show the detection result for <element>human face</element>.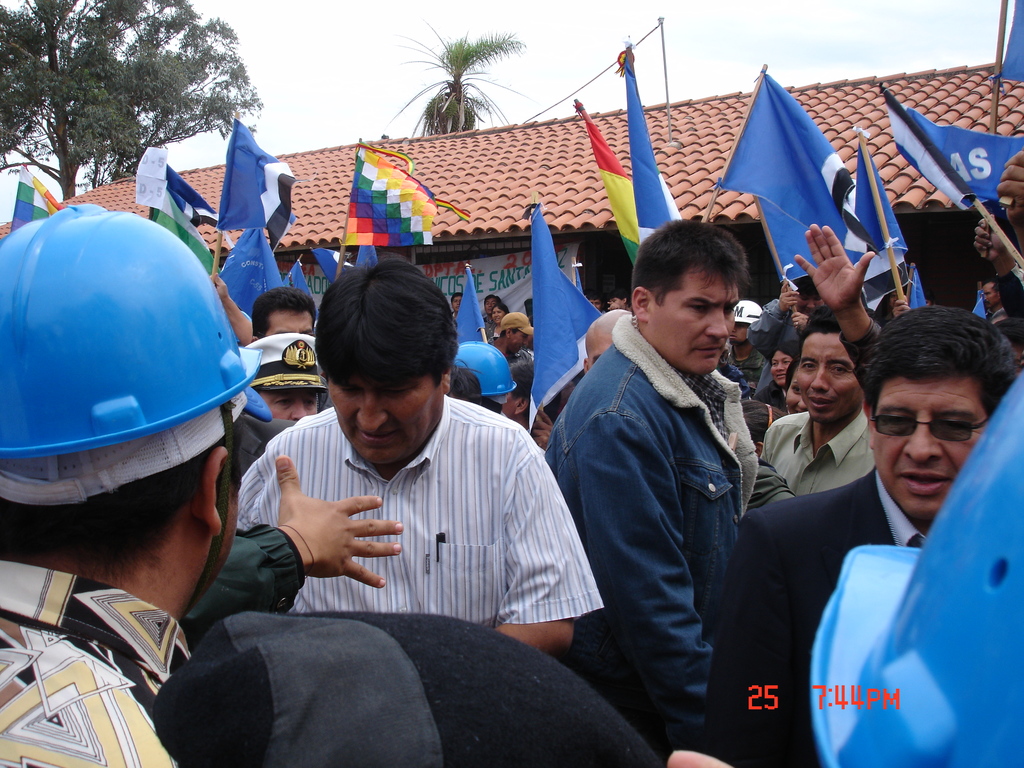
box(261, 389, 319, 425).
